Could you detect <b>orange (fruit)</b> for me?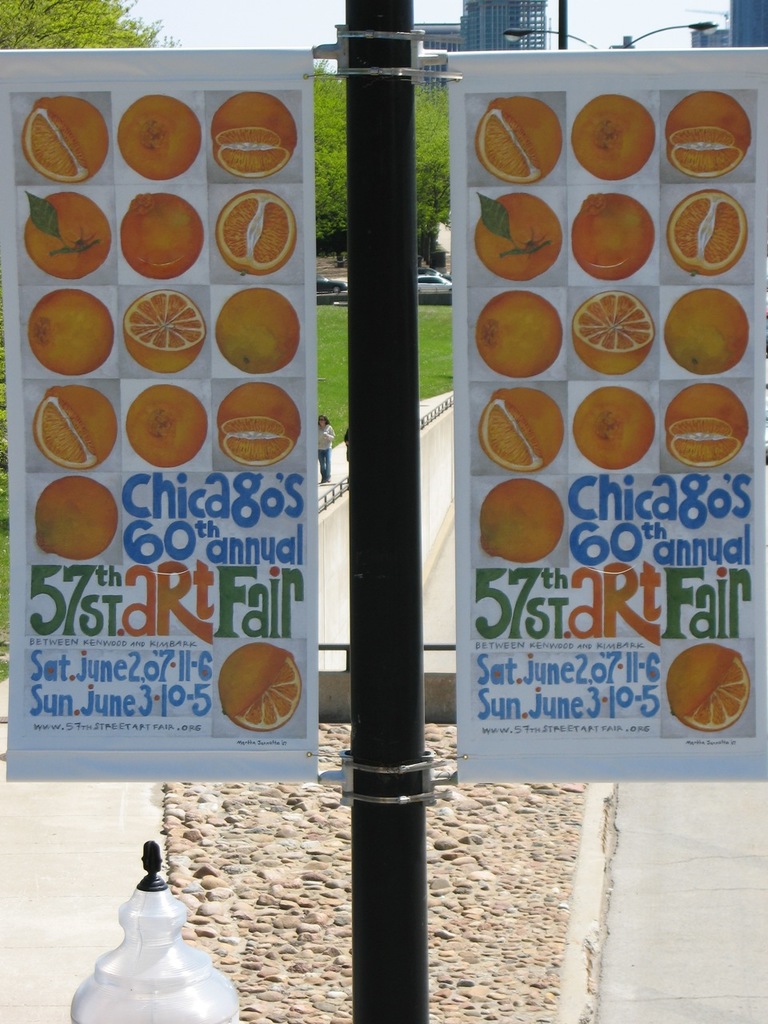
Detection result: [x1=572, y1=194, x2=658, y2=277].
